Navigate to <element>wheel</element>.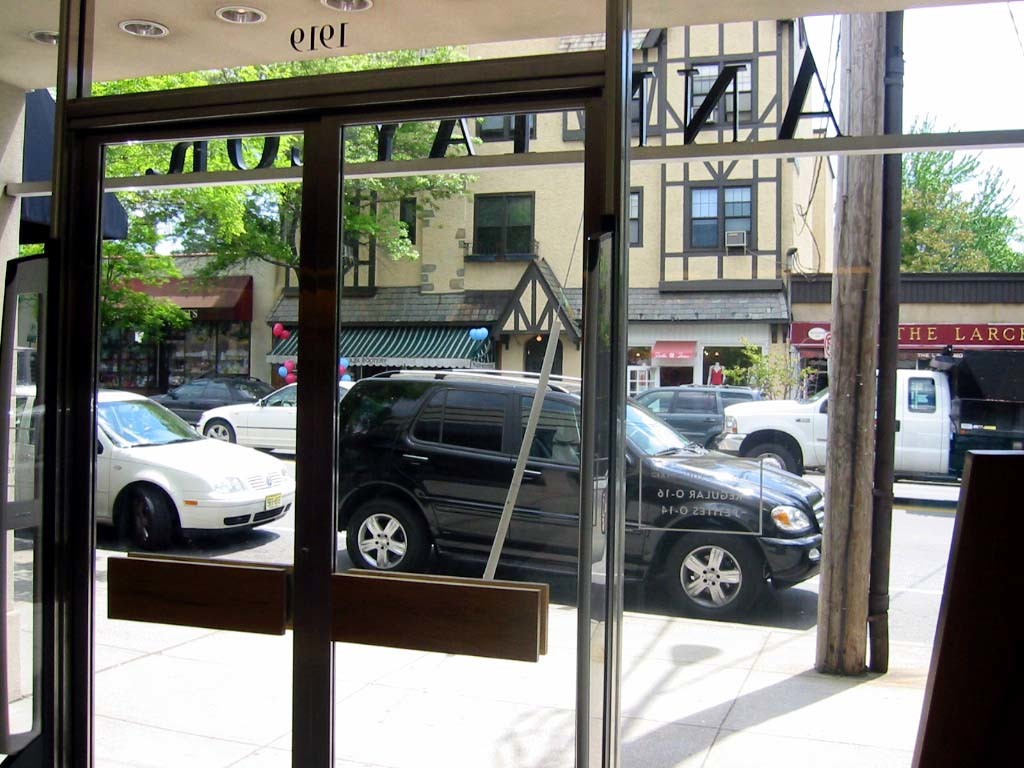
Navigation target: x1=202 y1=418 x2=234 y2=443.
